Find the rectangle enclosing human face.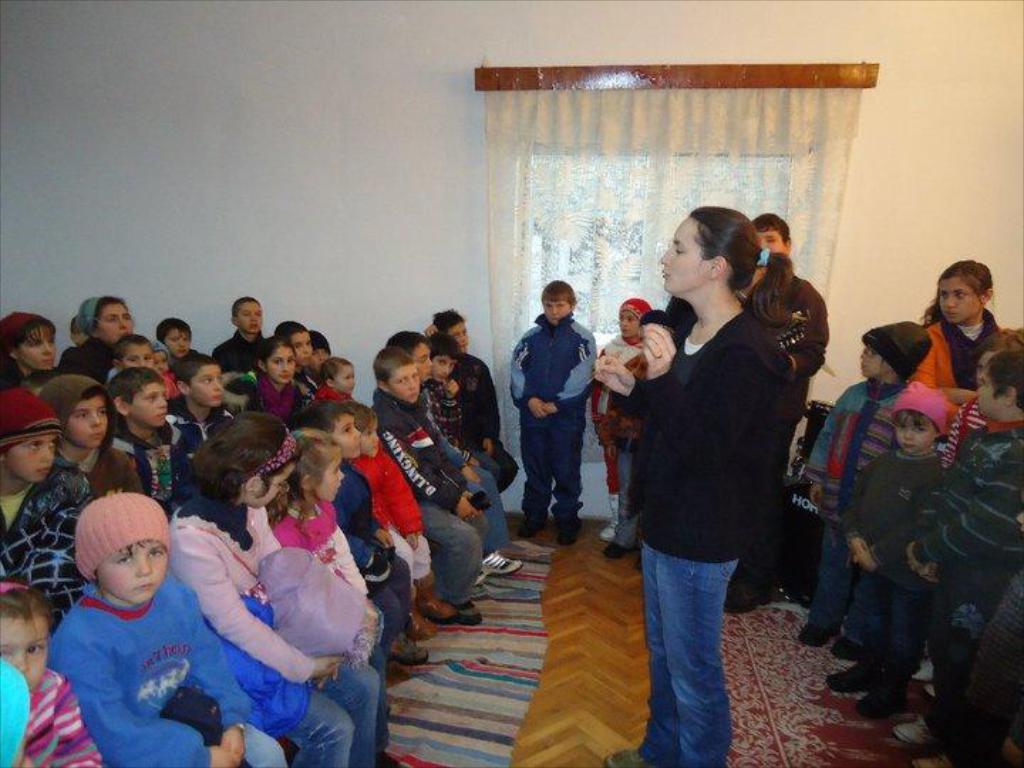
<box>391,366,418,404</box>.
